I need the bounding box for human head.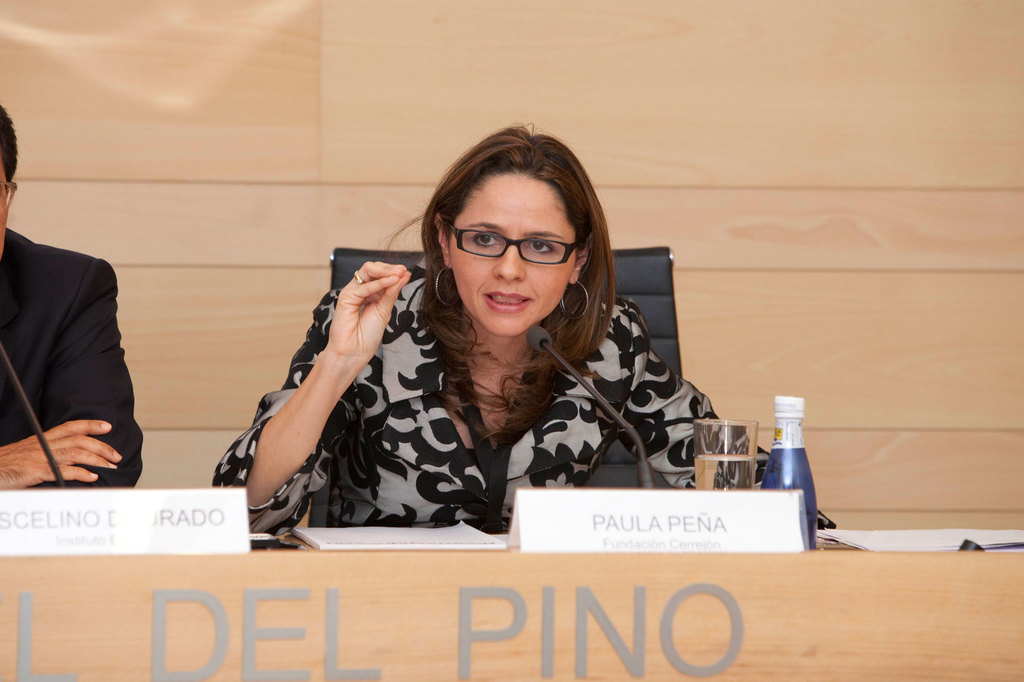
Here it is: <bbox>0, 102, 21, 267</bbox>.
